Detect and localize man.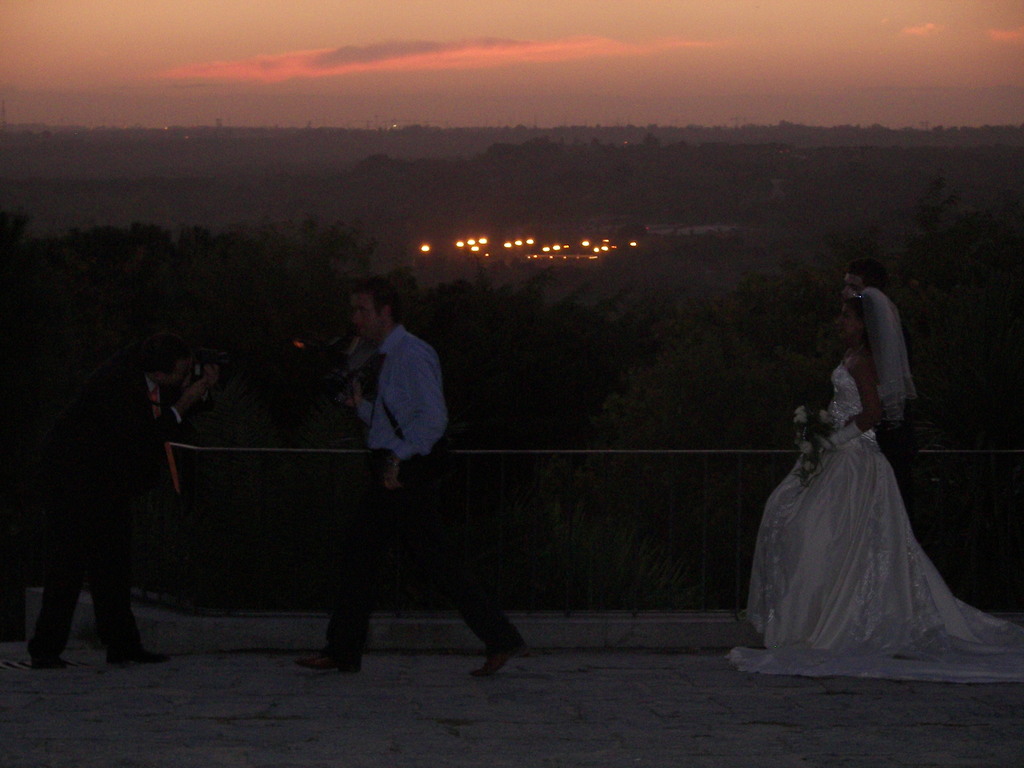
Localized at {"left": 20, "top": 334, "right": 233, "bottom": 671}.
